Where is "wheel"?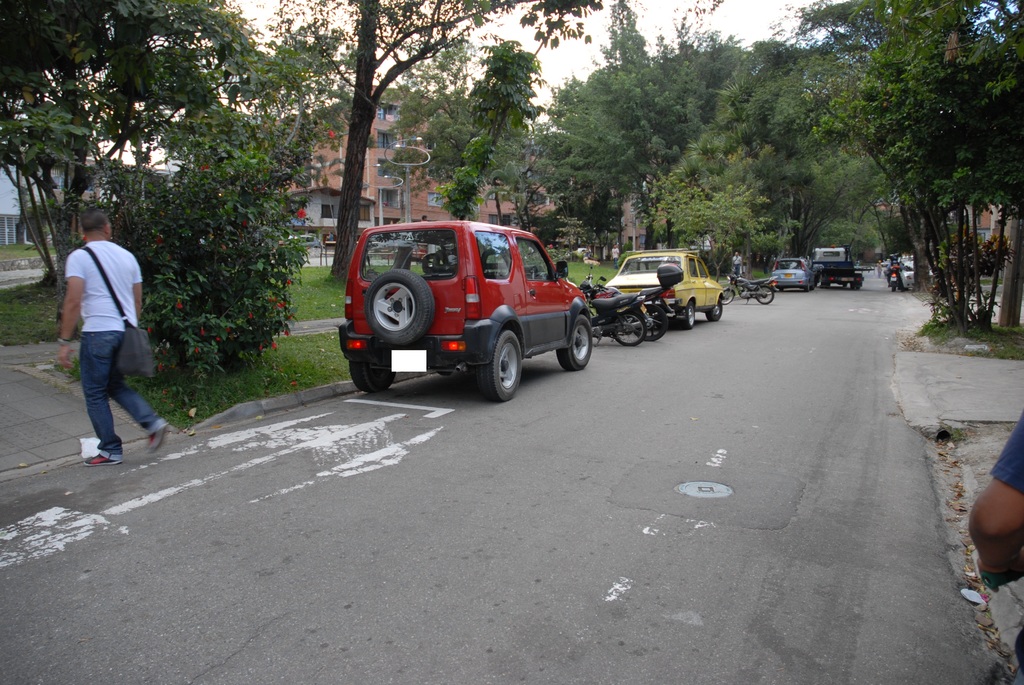
box=[721, 286, 736, 306].
